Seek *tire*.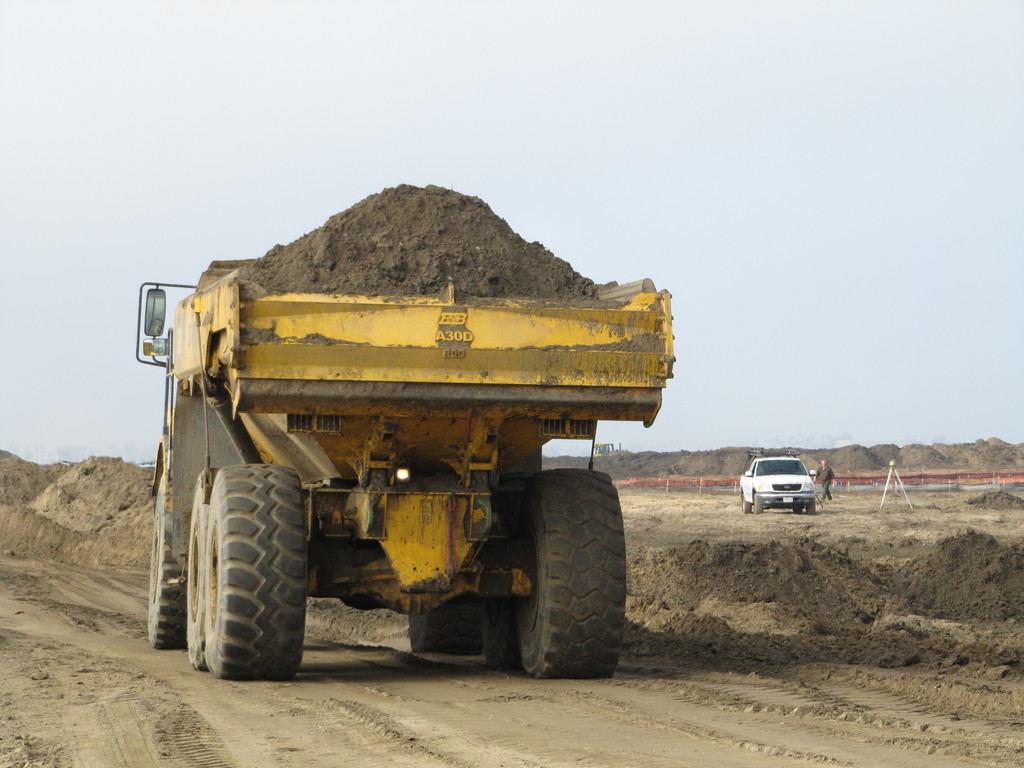
rect(408, 591, 476, 654).
